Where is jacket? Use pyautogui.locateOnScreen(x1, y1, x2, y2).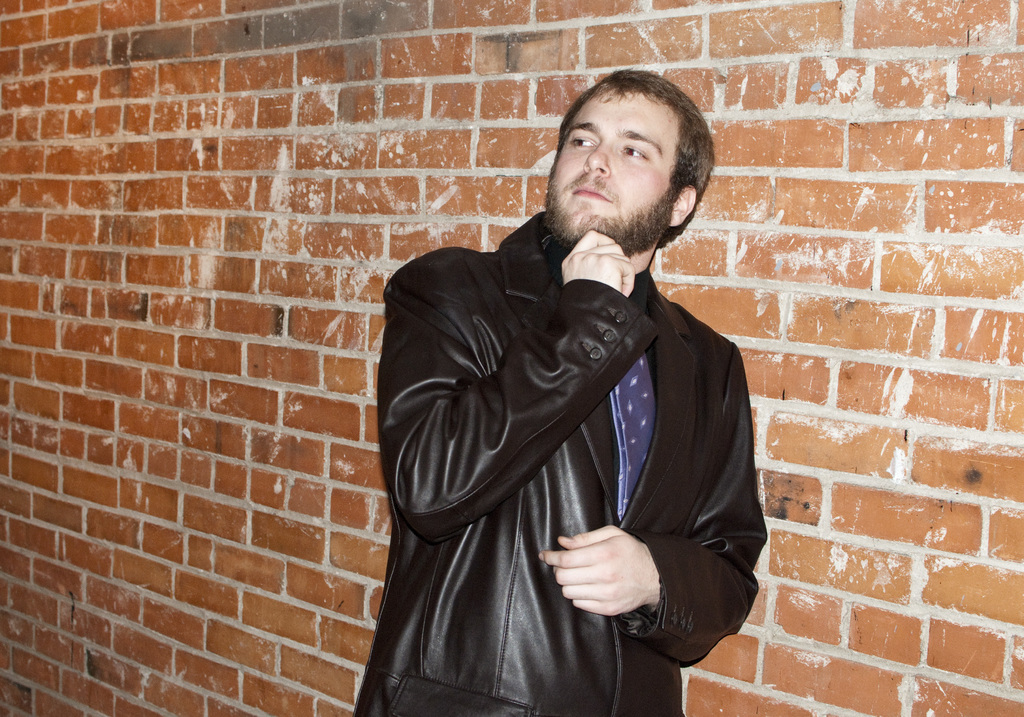
pyautogui.locateOnScreen(360, 160, 767, 695).
